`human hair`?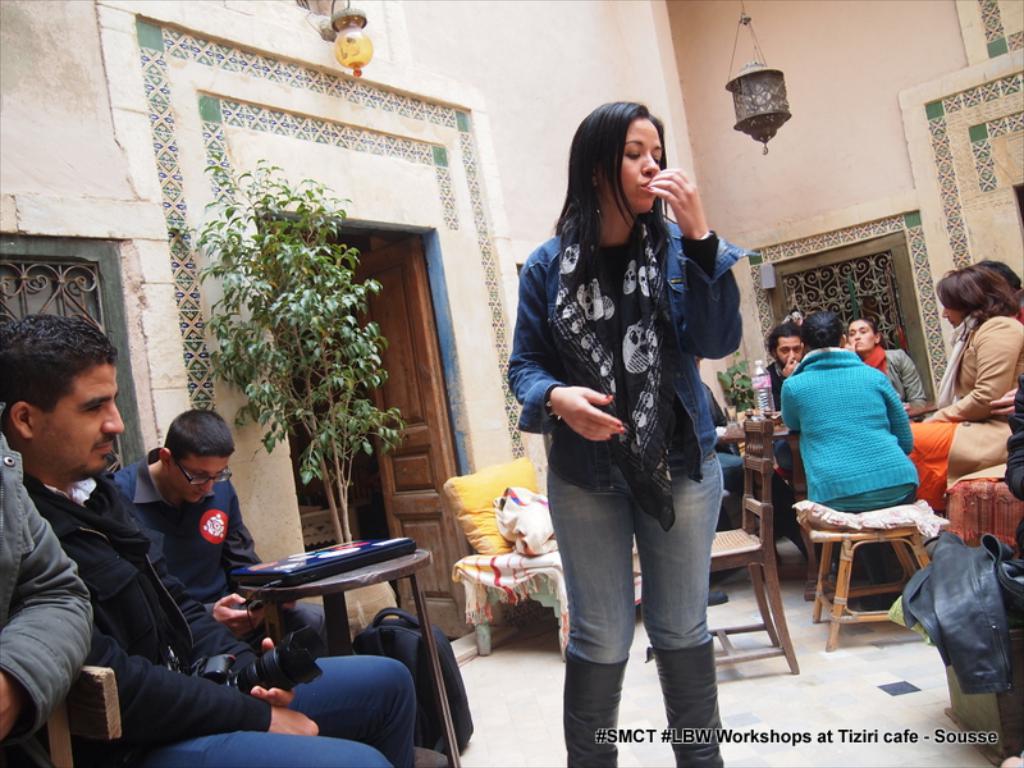
detection(562, 97, 680, 259)
